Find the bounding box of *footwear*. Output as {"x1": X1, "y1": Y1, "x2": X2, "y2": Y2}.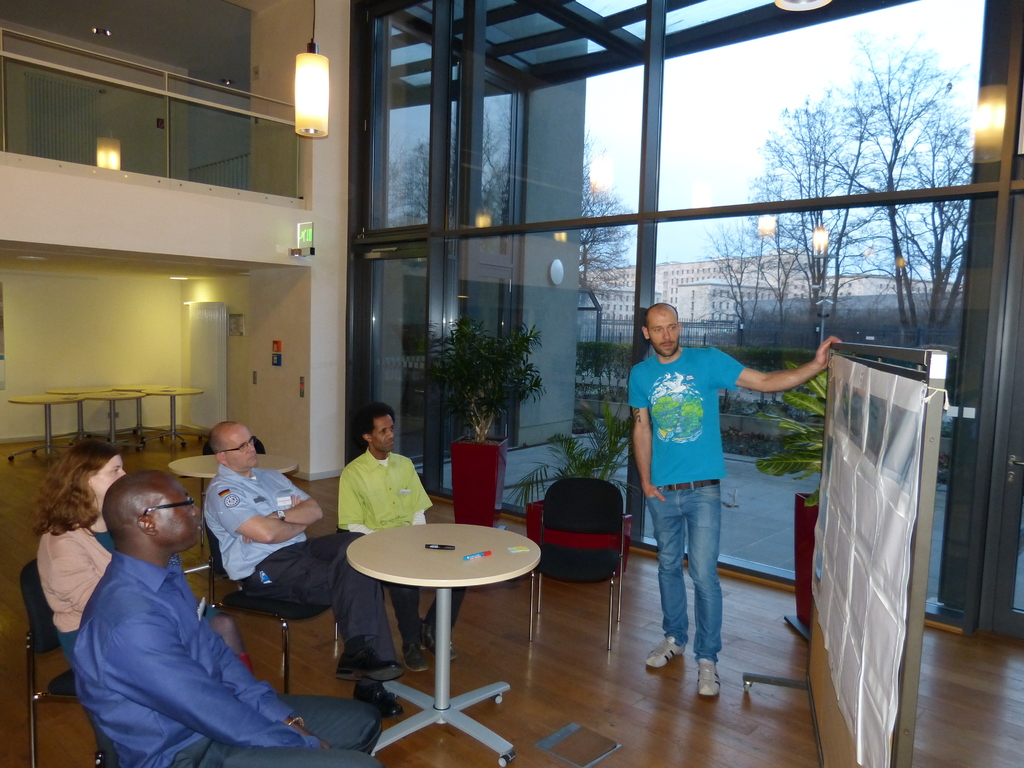
{"x1": 395, "y1": 621, "x2": 432, "y2": 678}.
